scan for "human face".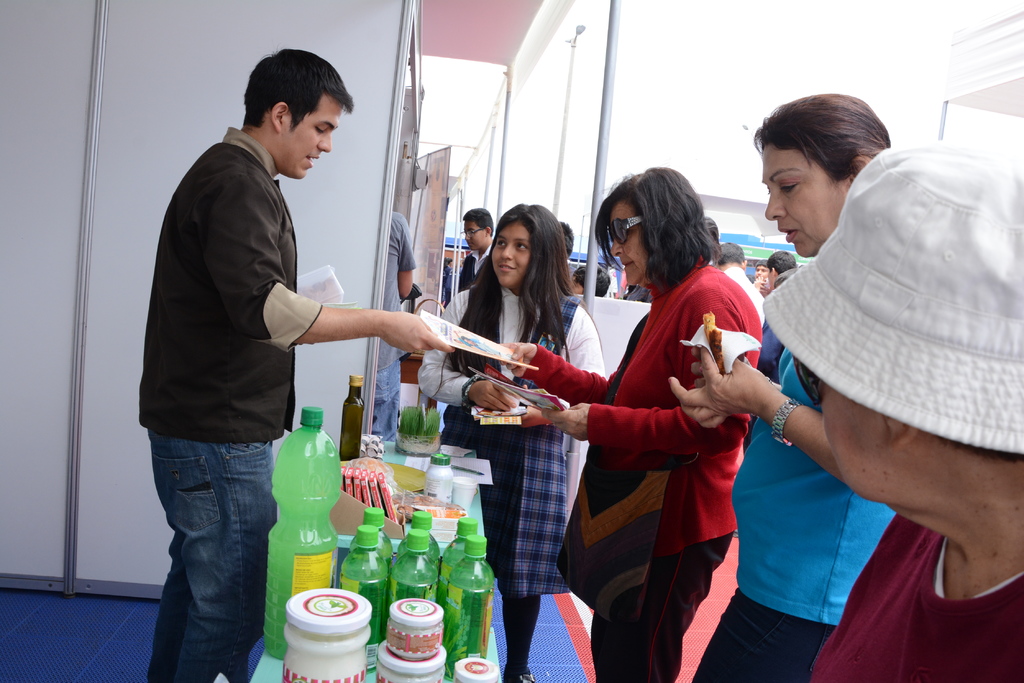
Scan result: (286, 95, 333, 182).
